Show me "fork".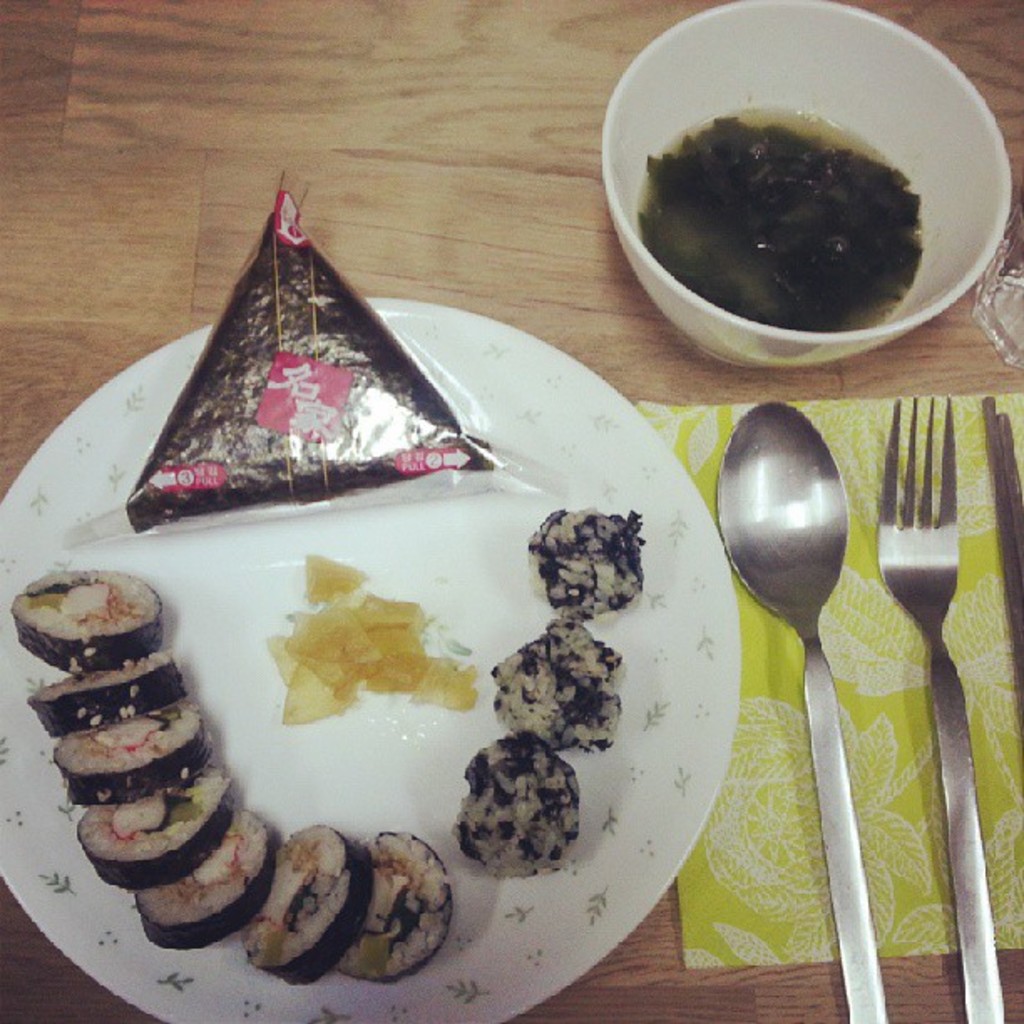
"fork" is here: box=[875, 393, 1007, 1022].
